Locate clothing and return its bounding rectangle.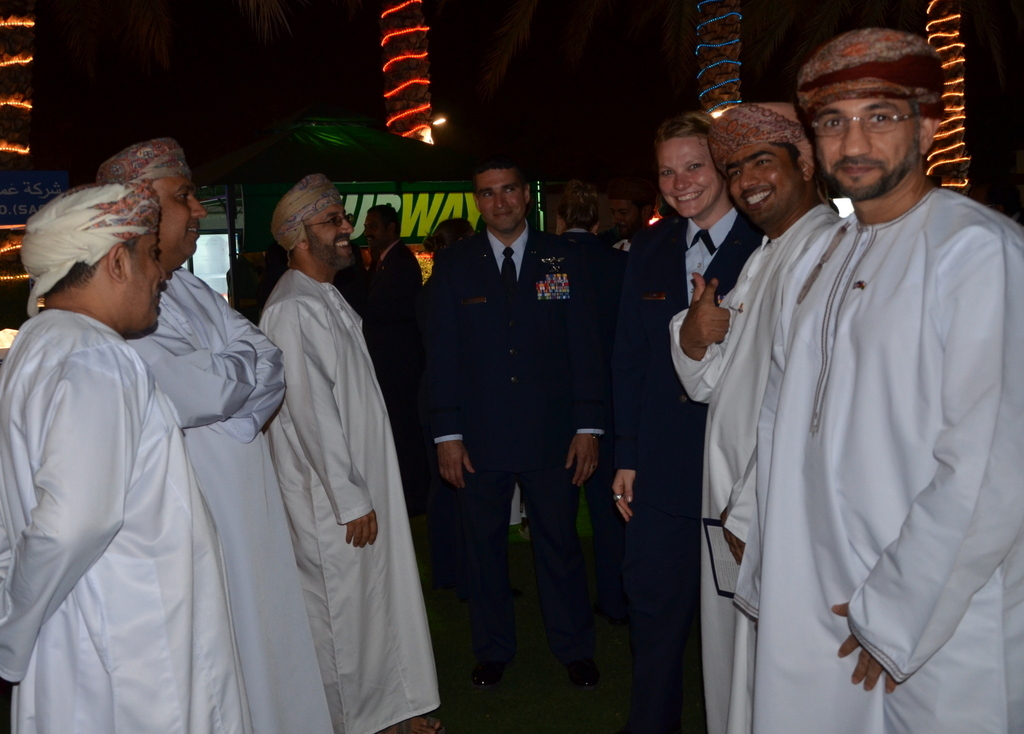
locate(356, 235, 425, 369).
